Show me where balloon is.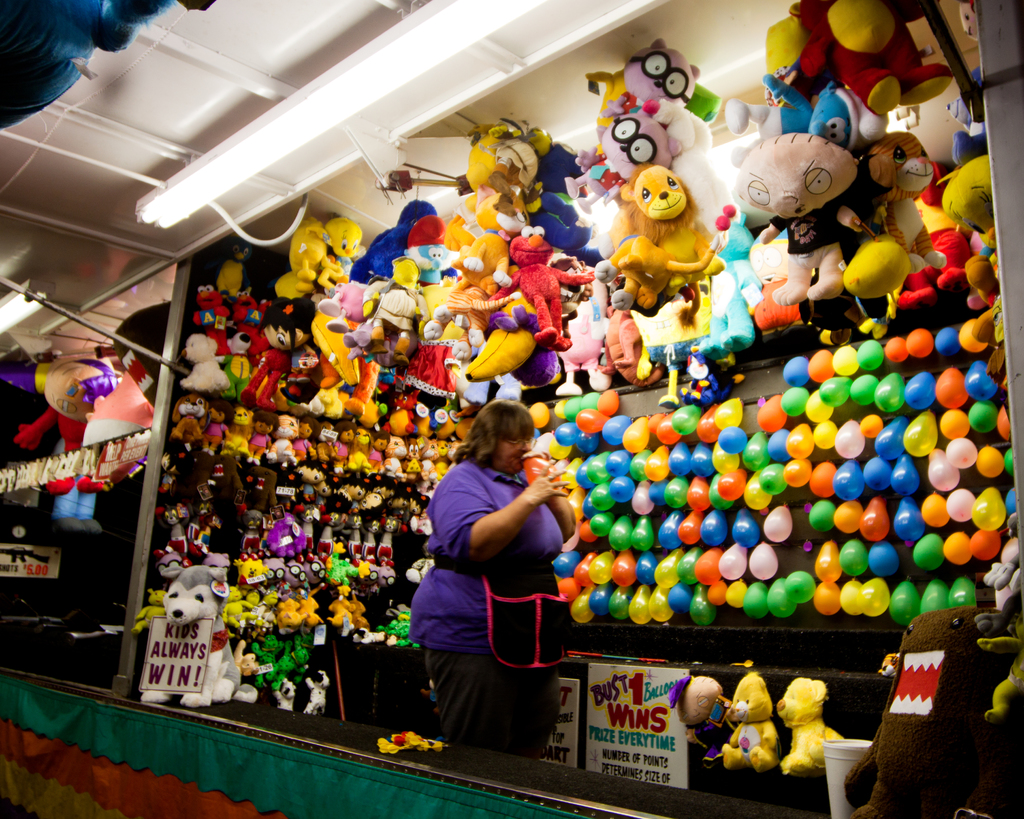
balloon is at pyautogui.locateOnScreen(525, 452, 561, 486).
